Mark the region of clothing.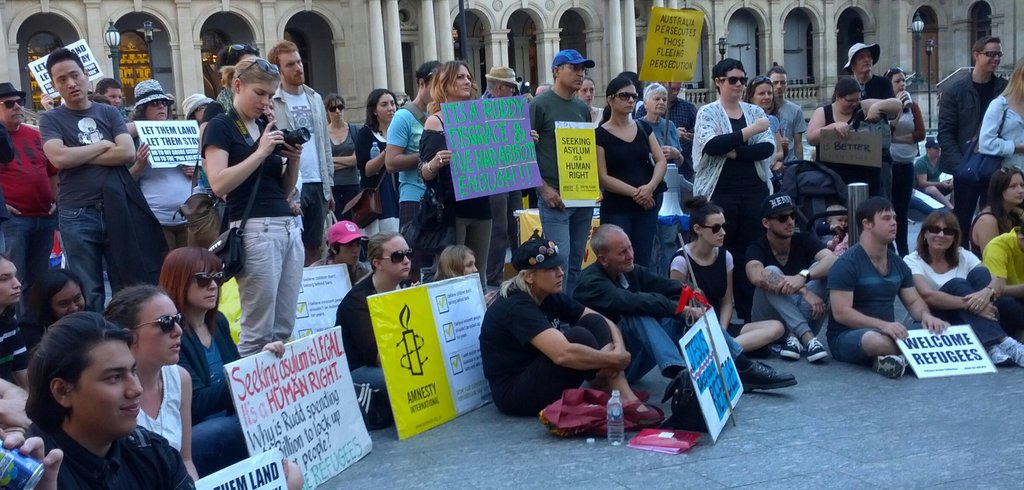
Region: (x1=475, y1=88, x2=525, y2=277).
